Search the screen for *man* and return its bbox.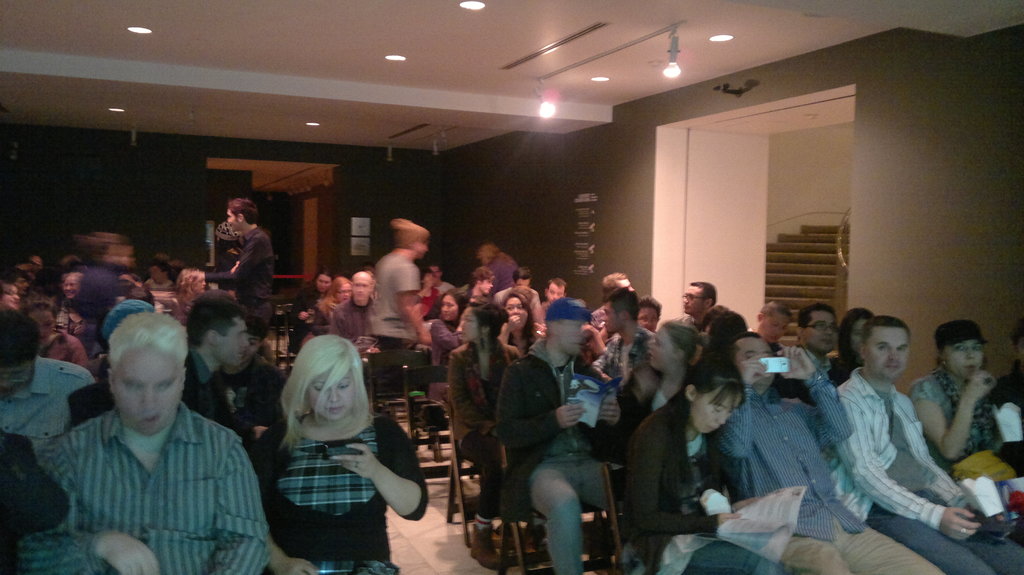
Found: region(592, 269, 638, 330).
